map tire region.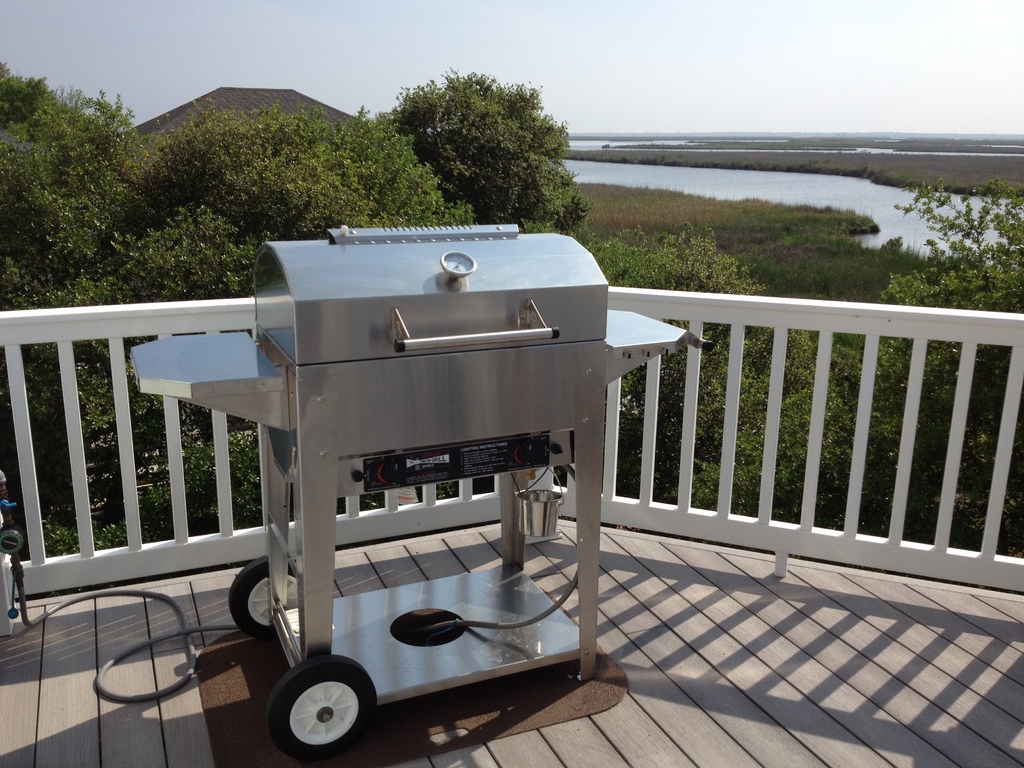
Mapped to select_region(268, 654, 373, 758).
